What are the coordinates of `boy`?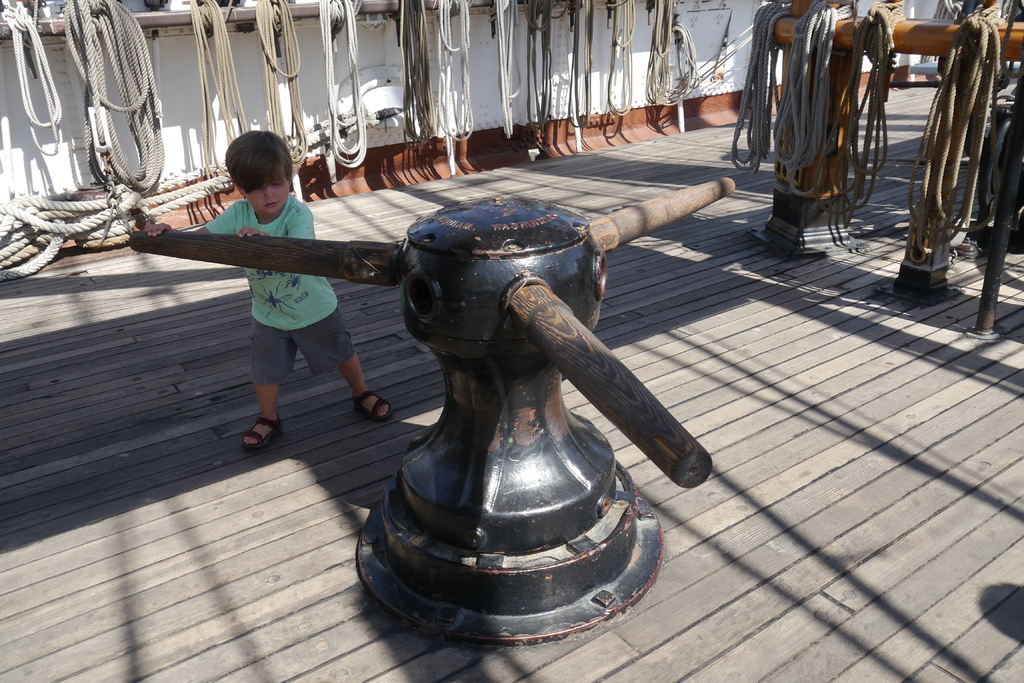
{"left": 157, "top": 142, "right": 371, "bottom": 468}.
